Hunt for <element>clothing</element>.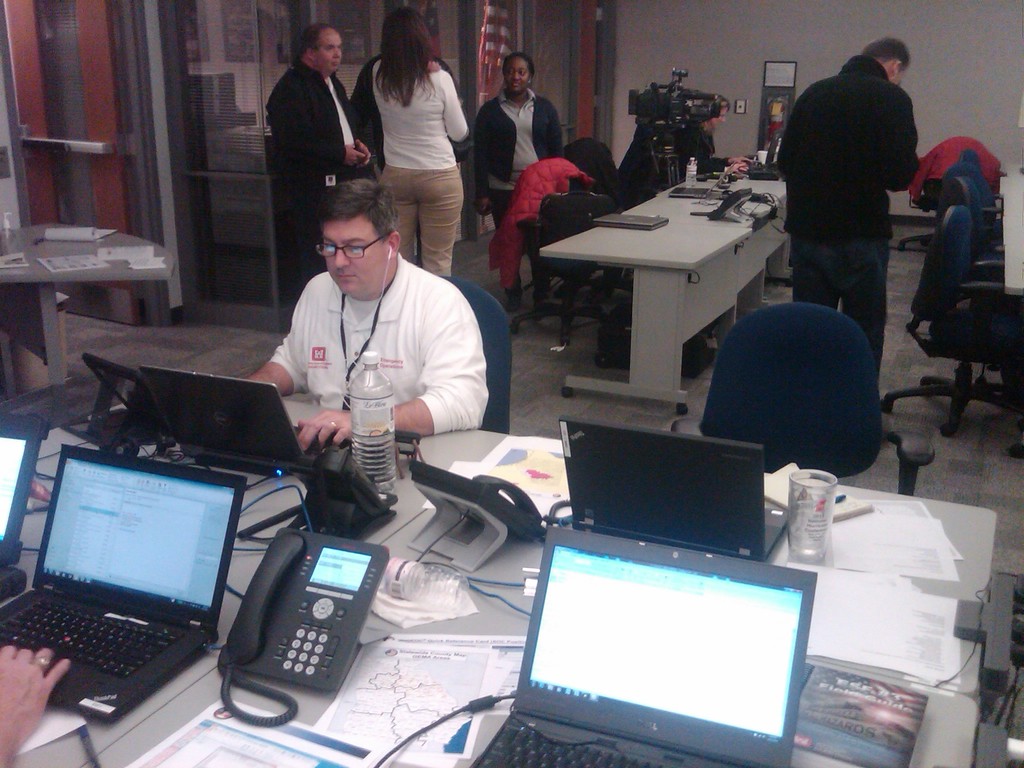
Hunted down at (x1=248, y1=220, x2=490, y2=454).
